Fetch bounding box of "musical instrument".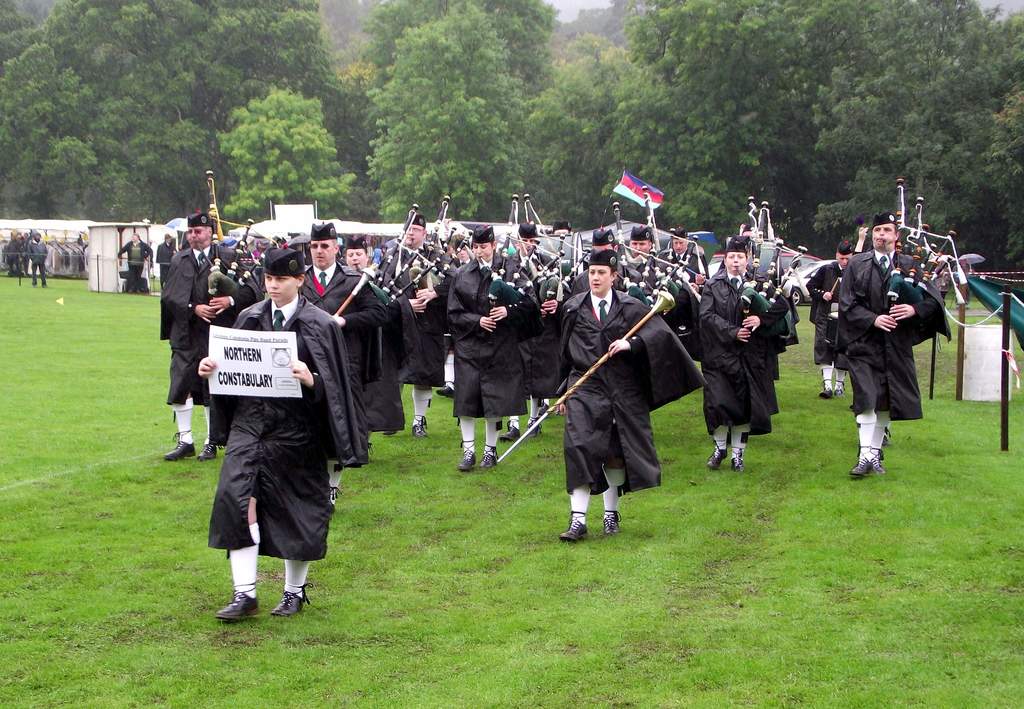
Bbox: [371, 200, 433, 306].
